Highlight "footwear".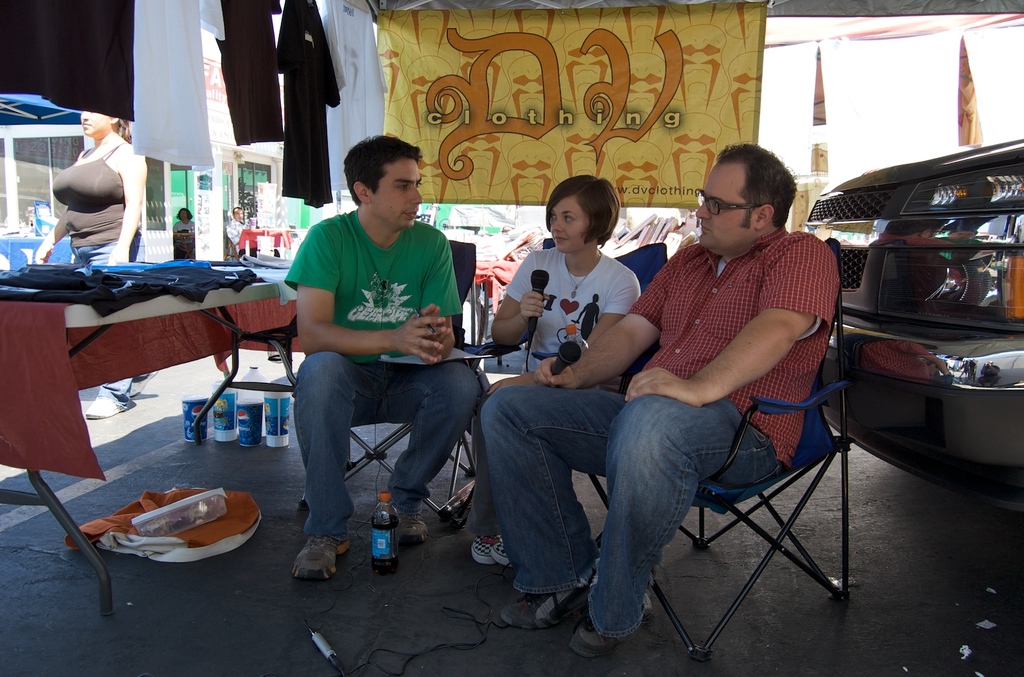
Highlighted region: (x1=395, y1=506, x2=433, y2=547).
